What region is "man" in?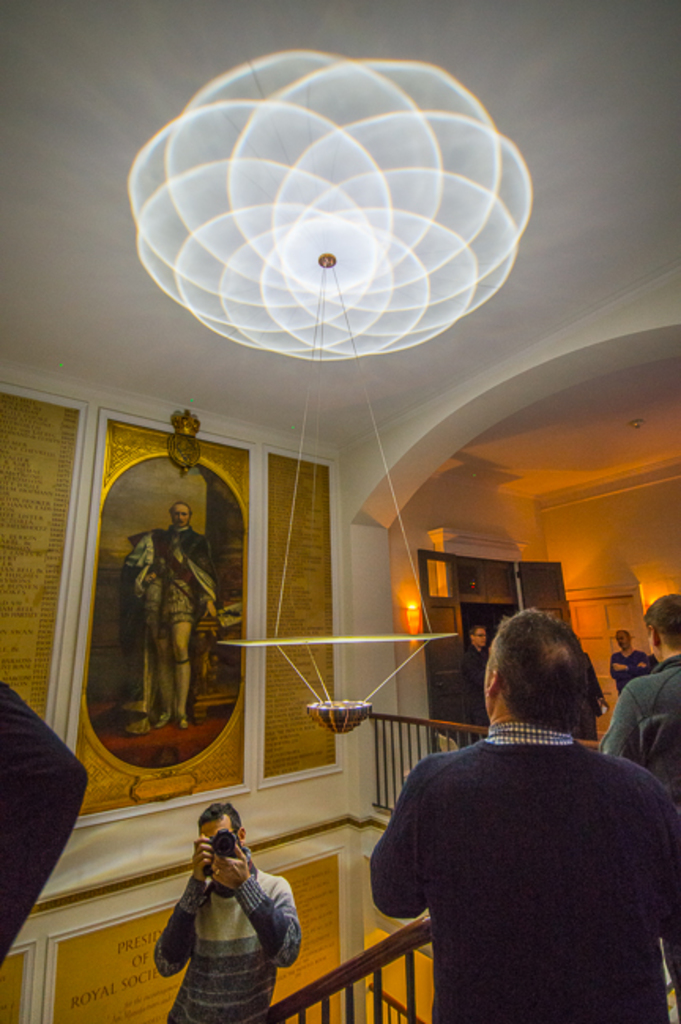
bbox(604, 621, 654, 681).
